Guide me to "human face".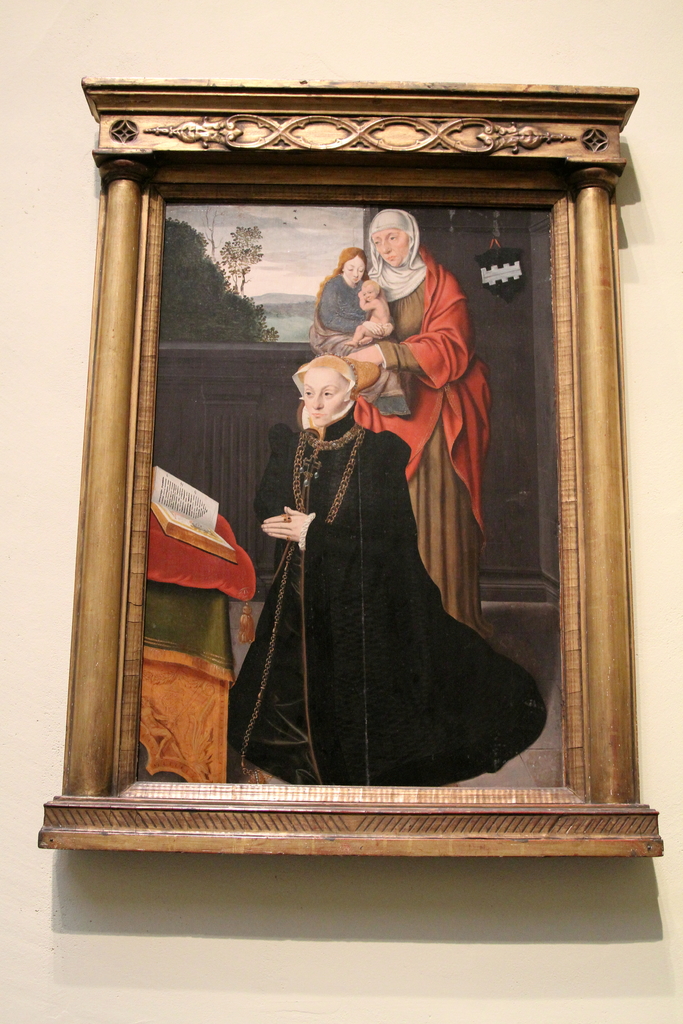
Guidance: 345, 257, 366, 288.
